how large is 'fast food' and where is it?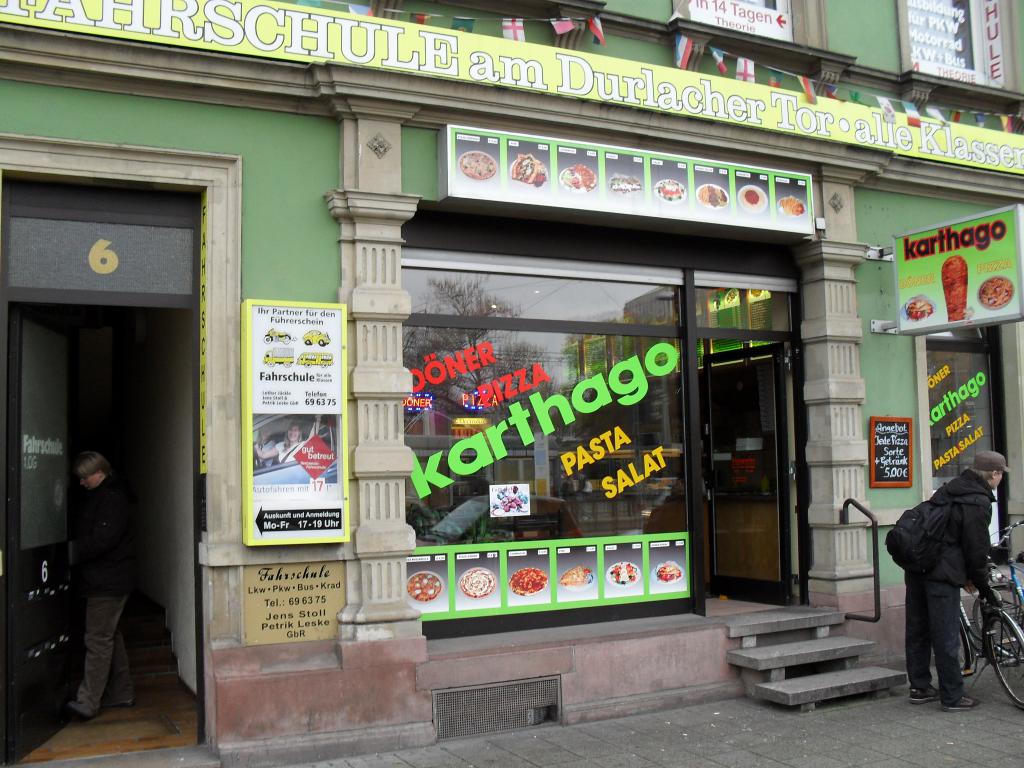
Bounding box: left=940, top=251, right=970, bottom=323.
